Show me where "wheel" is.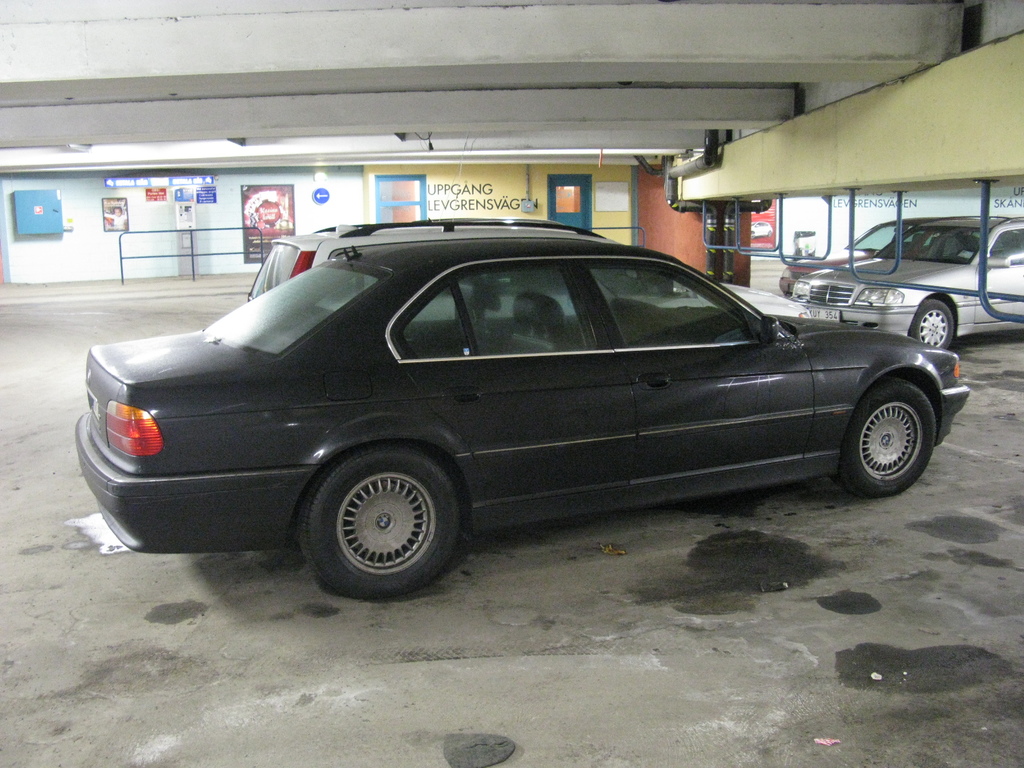
"wheel" is at bbox=[907, 298, 953, 348].
